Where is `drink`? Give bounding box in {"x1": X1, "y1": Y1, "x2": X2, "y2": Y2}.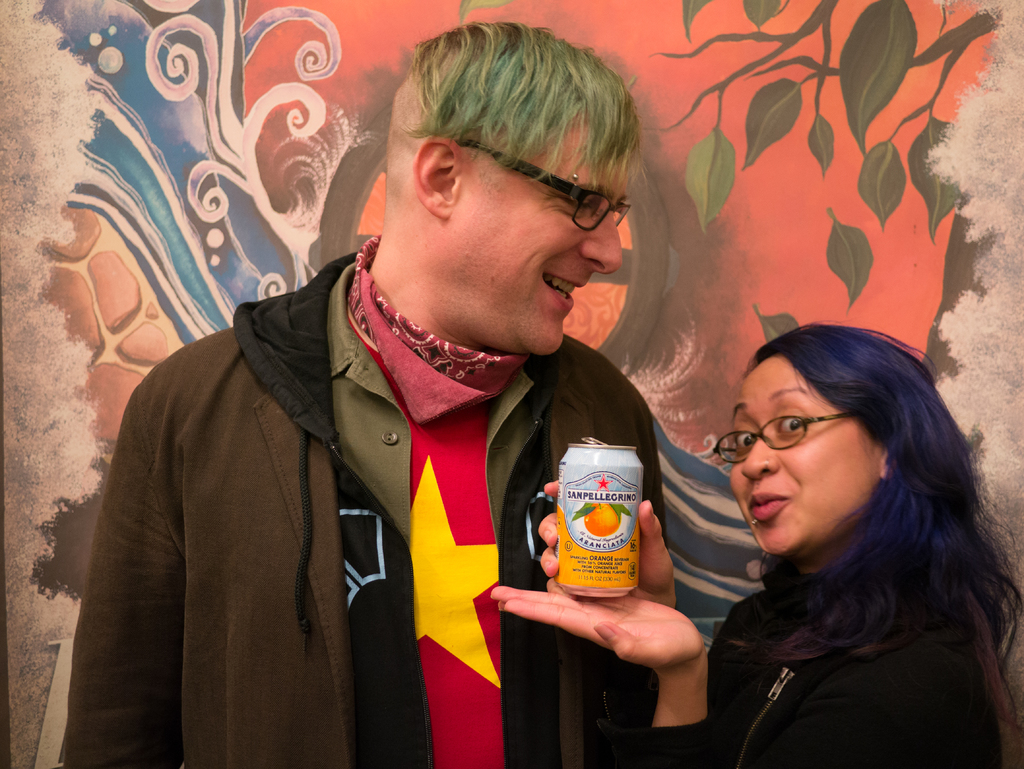
{"x1": 557, "y1": 434, "x2": 646, "y2": 607}.
